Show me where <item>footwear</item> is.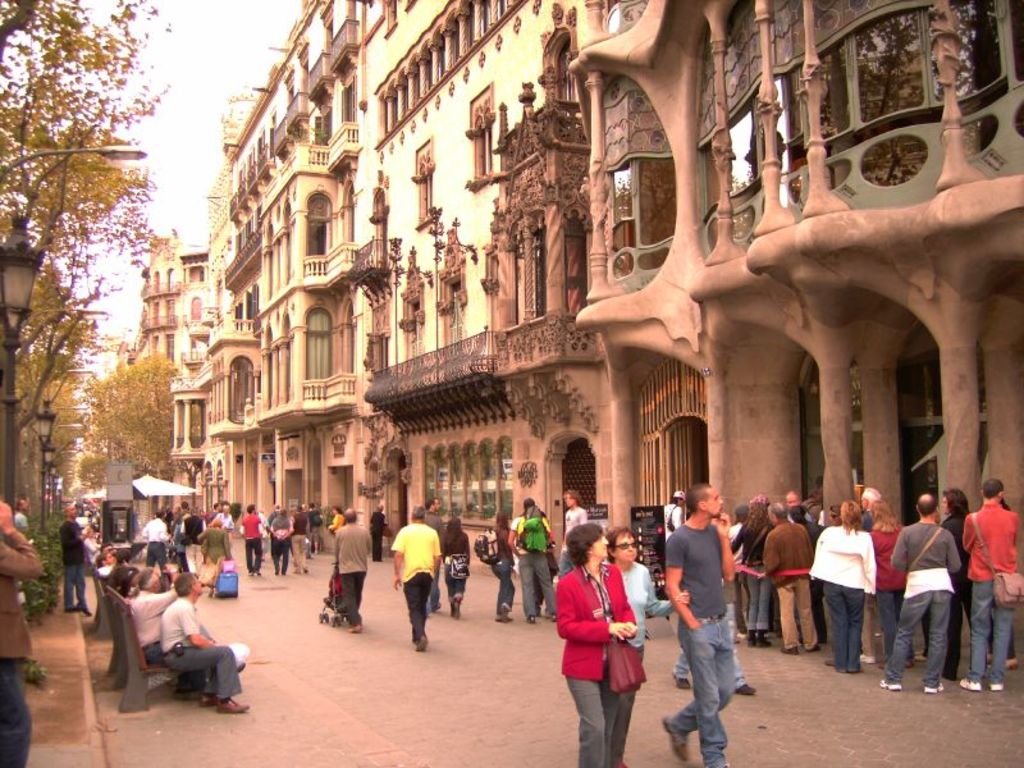
<item>footwear</item> is at [453,605,461,614].
